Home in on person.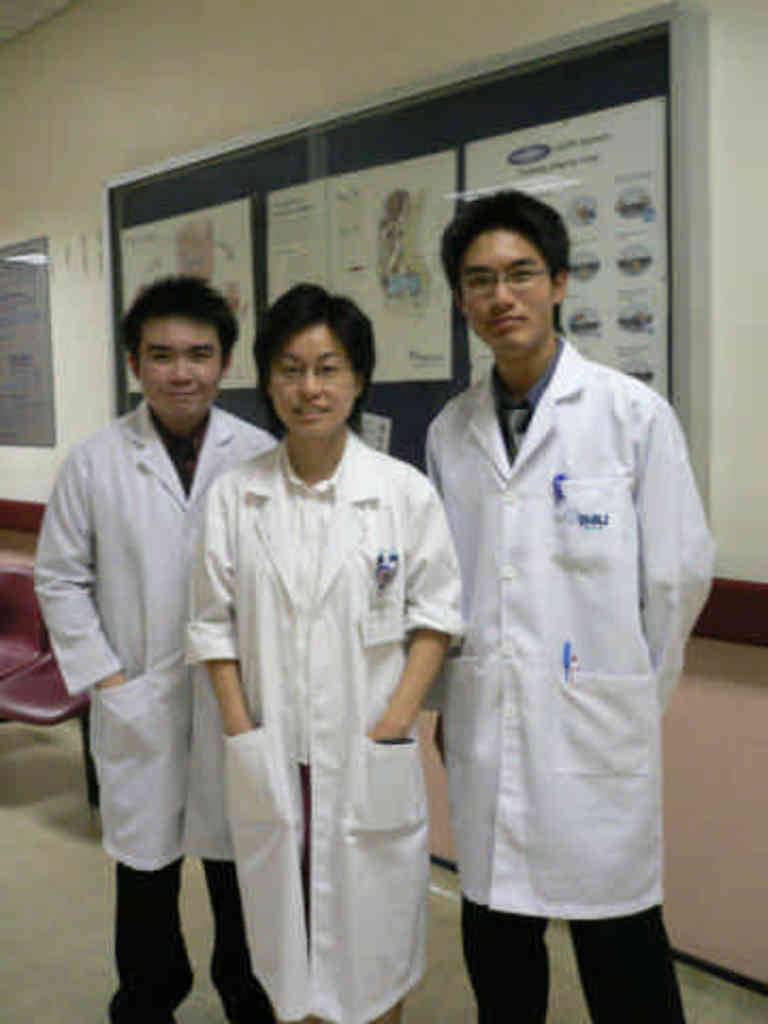
Homed in at x1=51 y1=277 x2=250 y2=1023.
